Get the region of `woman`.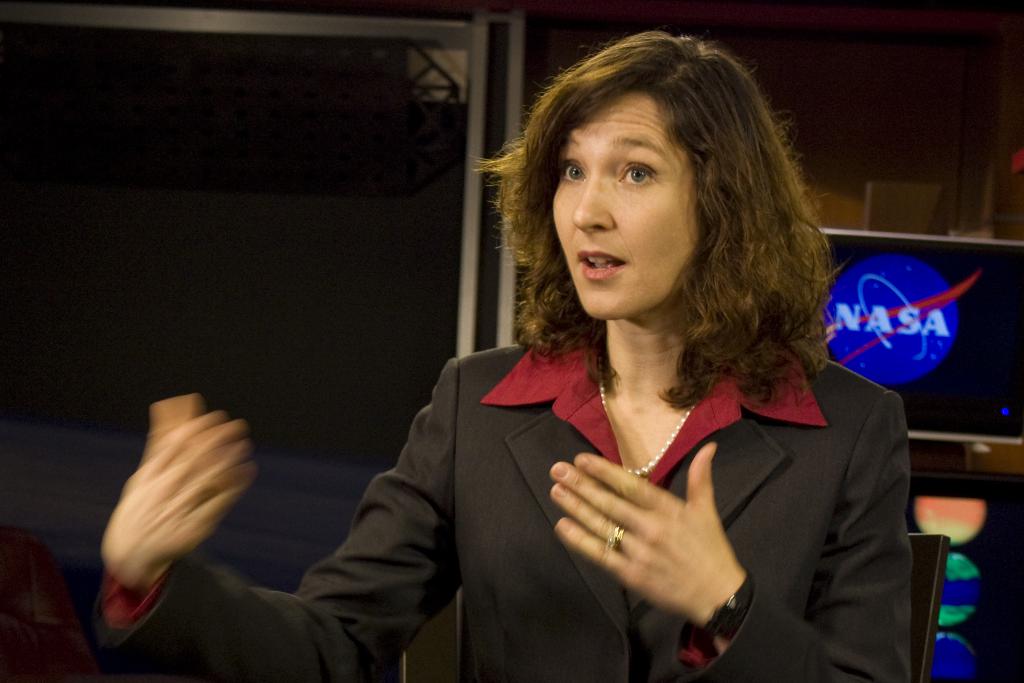
99 21 912 682.
